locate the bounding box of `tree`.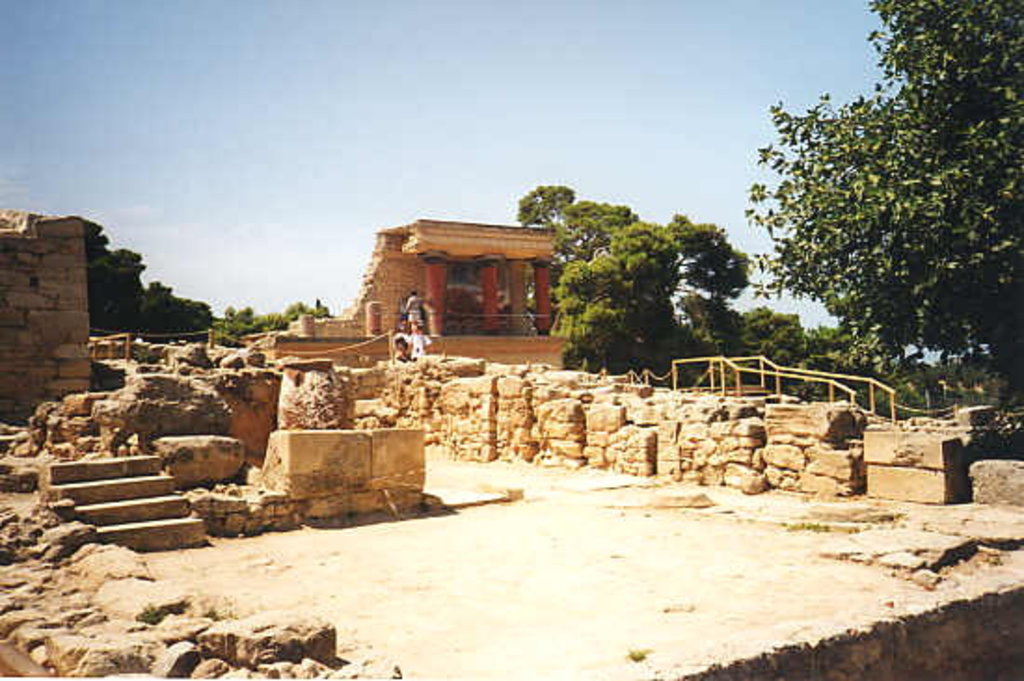
Bounding box: x1=540 y1=214 x2=745 y2=380.
